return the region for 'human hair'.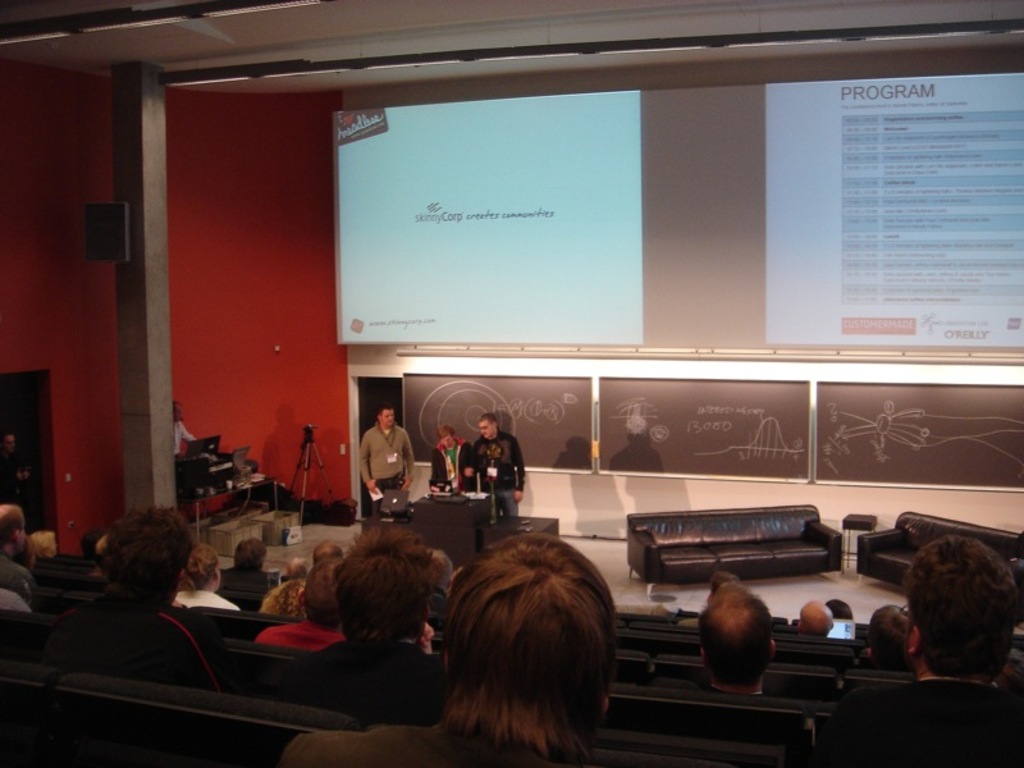
869/603/913/657.
